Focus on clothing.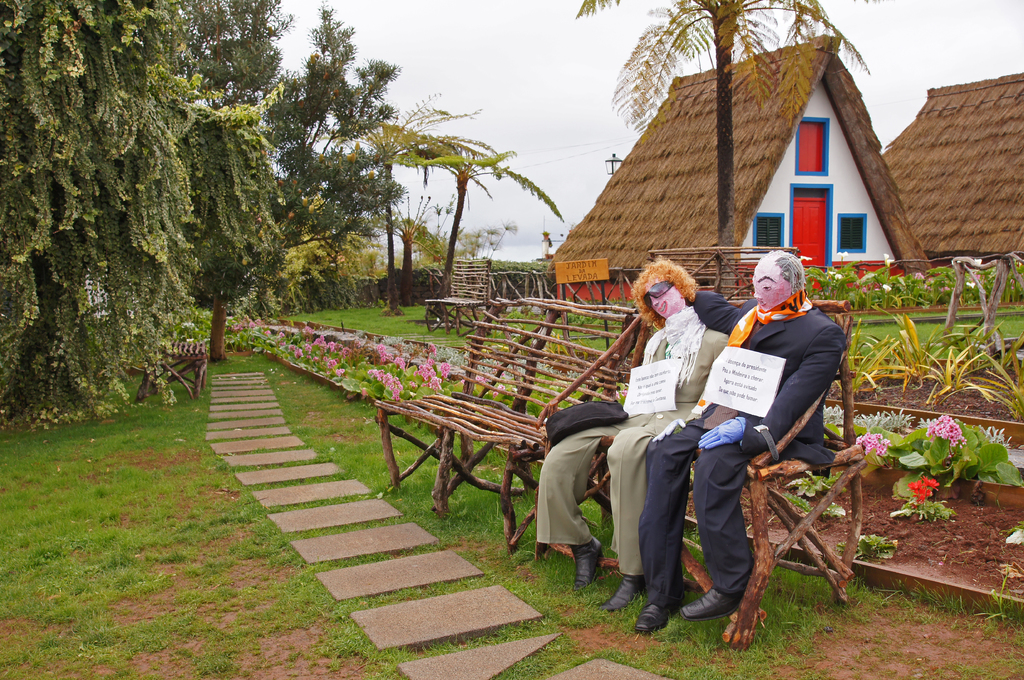
Focused at rect(525, 311, 732, 576).
